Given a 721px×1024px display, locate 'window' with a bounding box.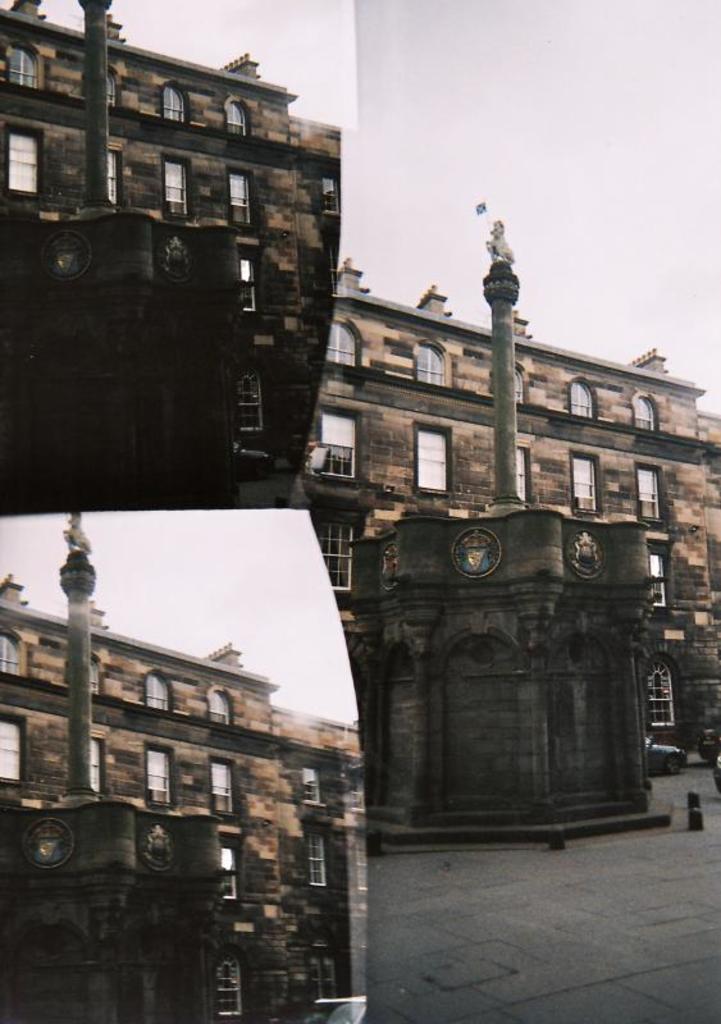
Located: (329,320,361,362).
